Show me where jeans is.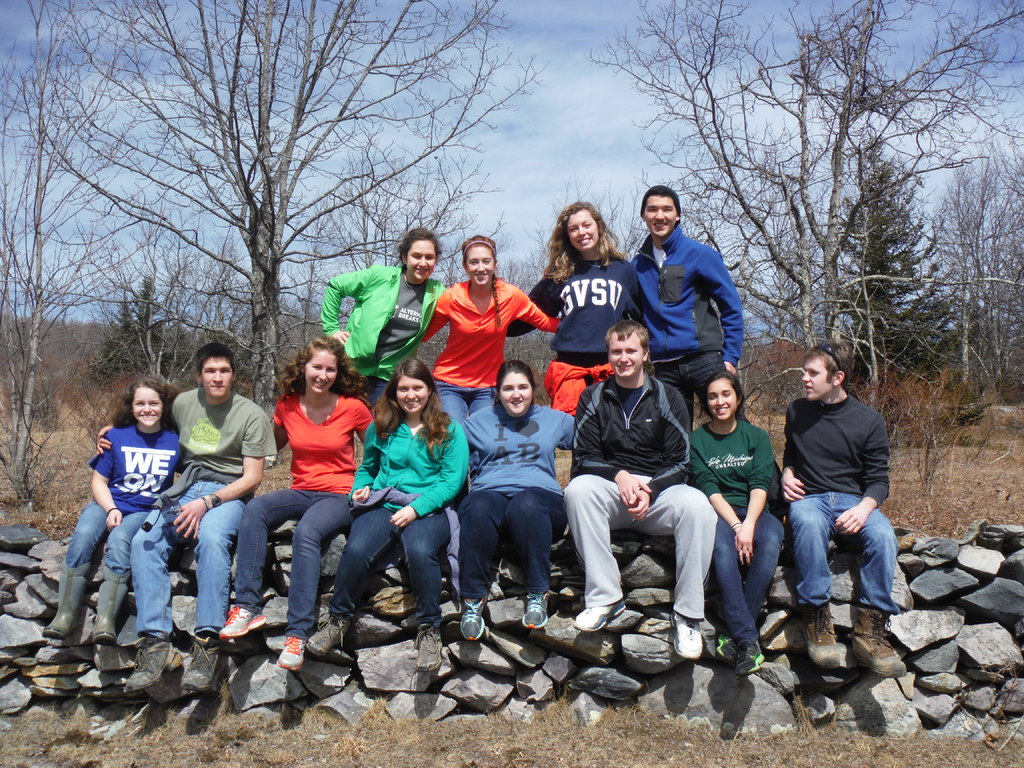
jeans is at [left=326, top=504, right=451, bottom=626].
